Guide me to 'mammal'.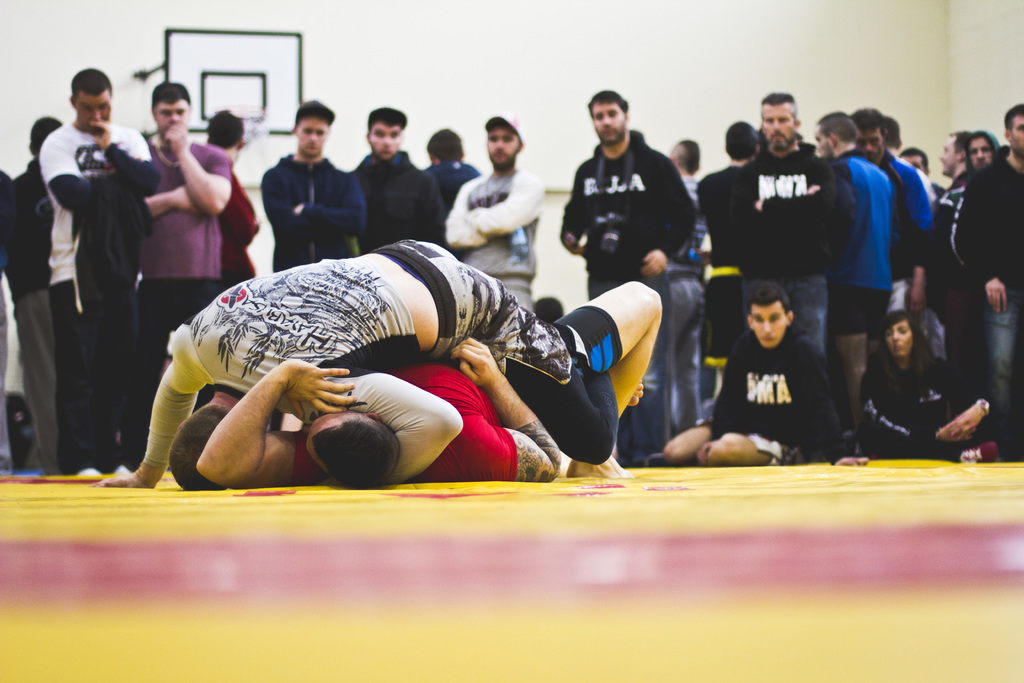
Guidance: box(556, 77, 692, 472).
